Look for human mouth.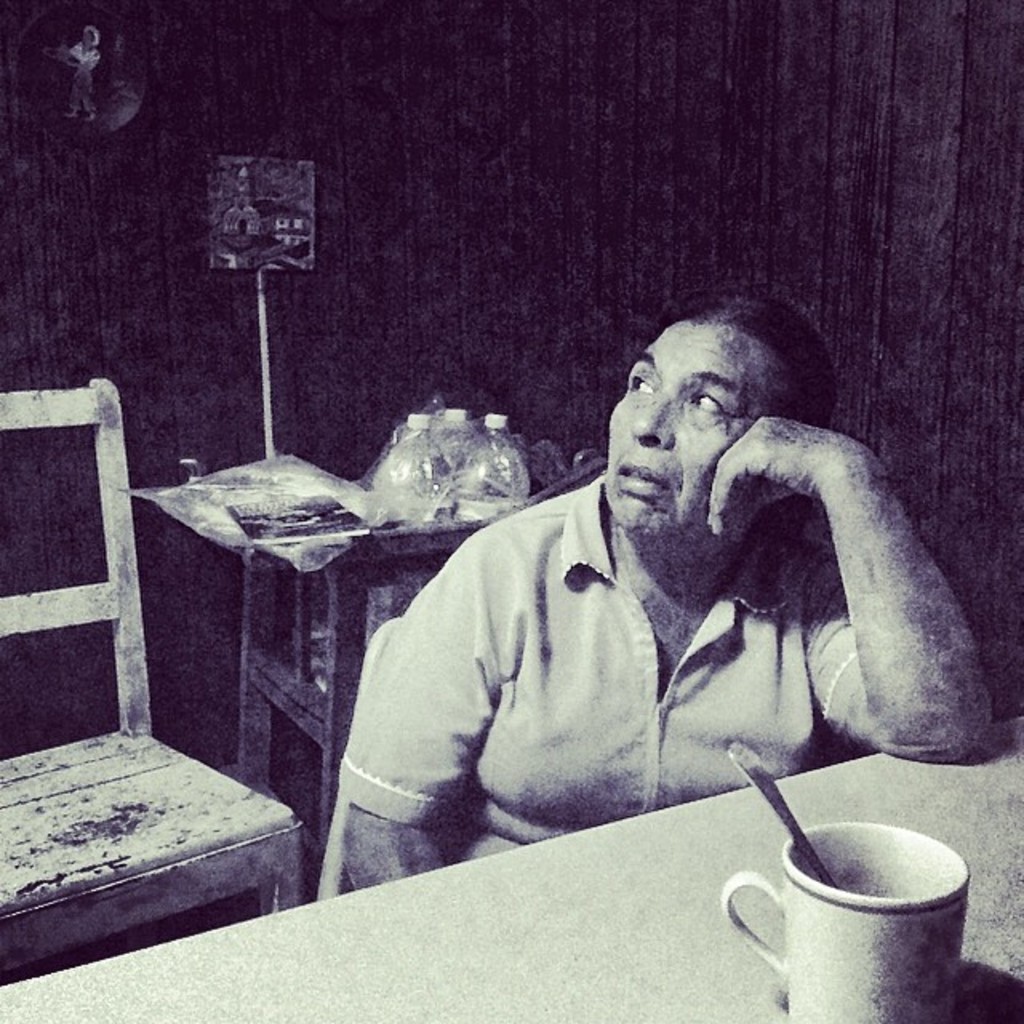
Found: select_region(613, 464, 664, 499).
